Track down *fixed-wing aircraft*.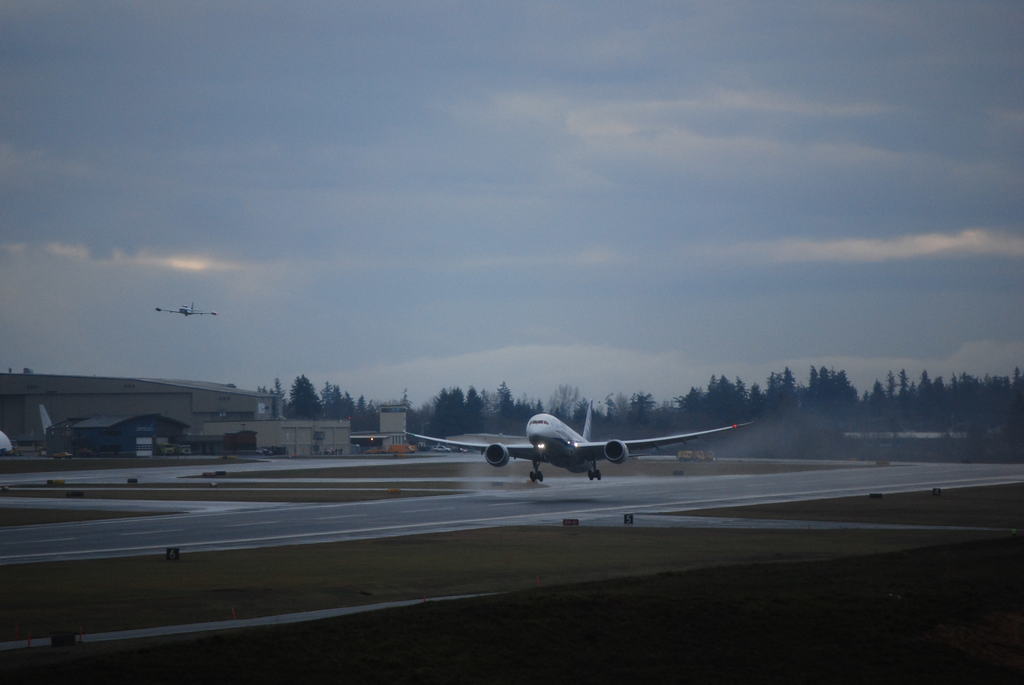
Tracked to detection(408, 389, 766, 487).
